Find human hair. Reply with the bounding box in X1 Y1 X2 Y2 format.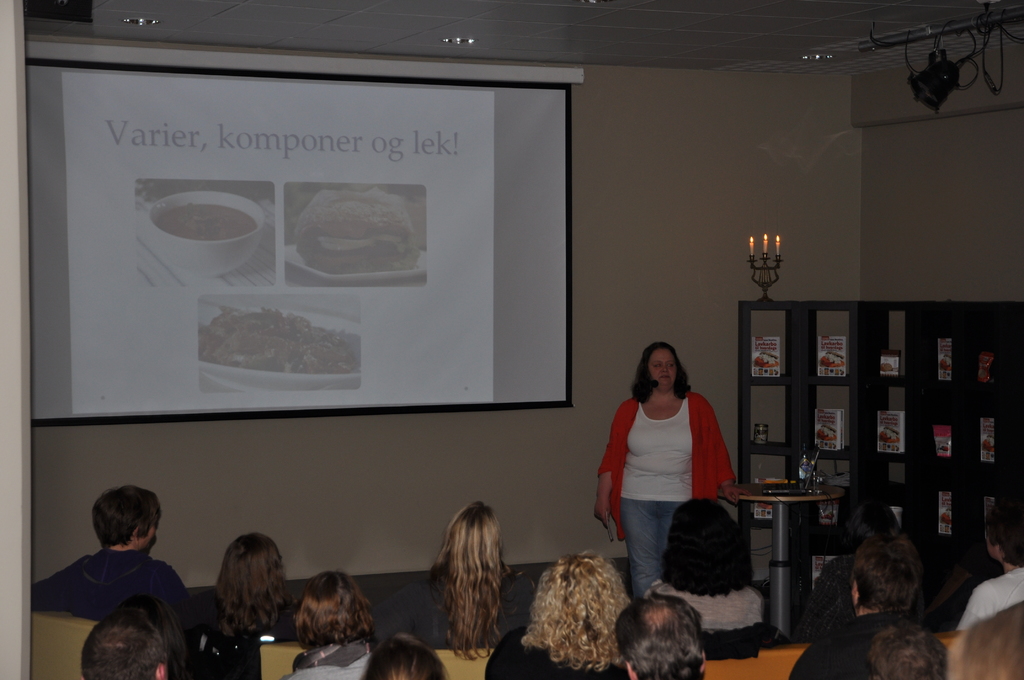
81 609 179 679.
